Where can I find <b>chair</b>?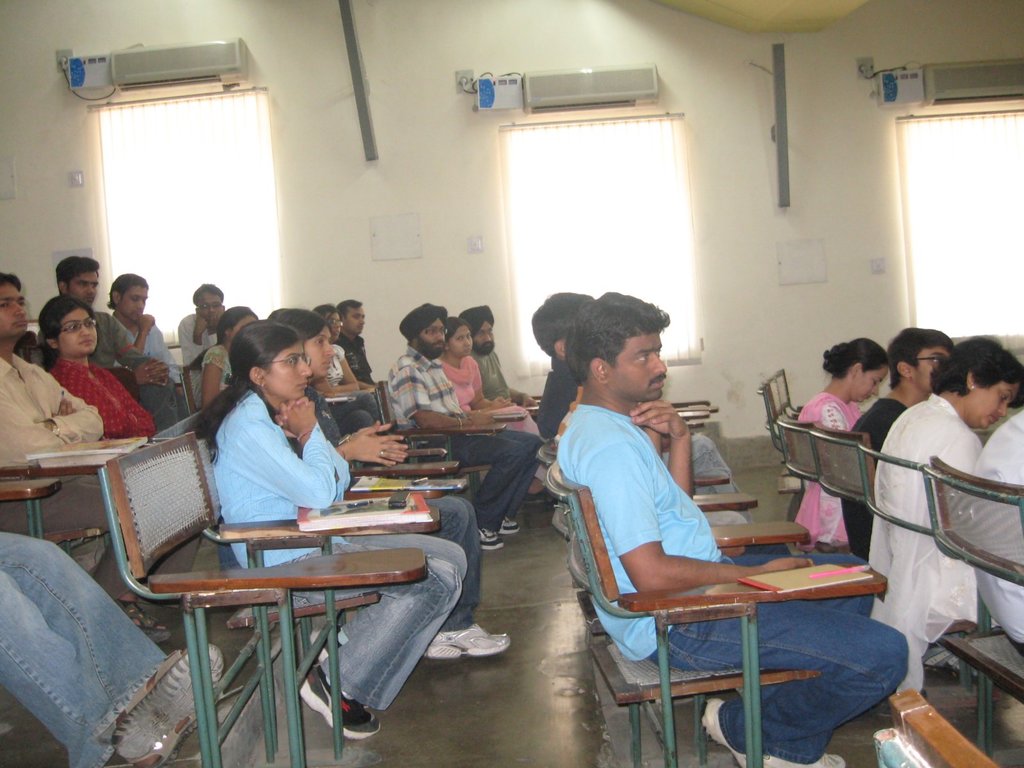
You can find it at select_region(92, 433, 429, 764).
